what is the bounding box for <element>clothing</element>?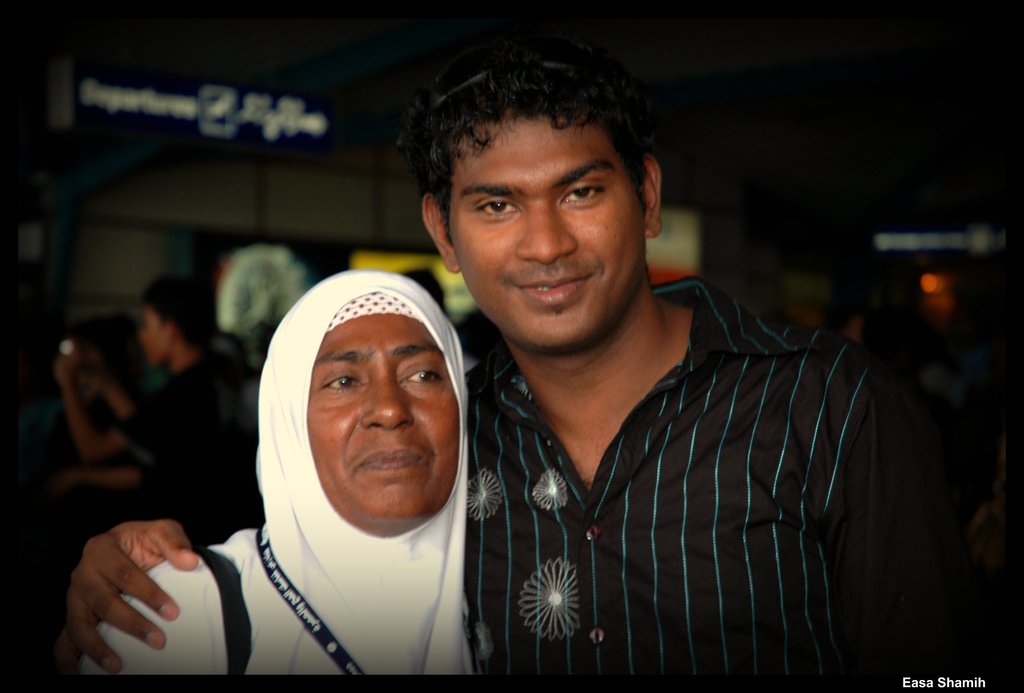
box(464, 274, 964, 675).
